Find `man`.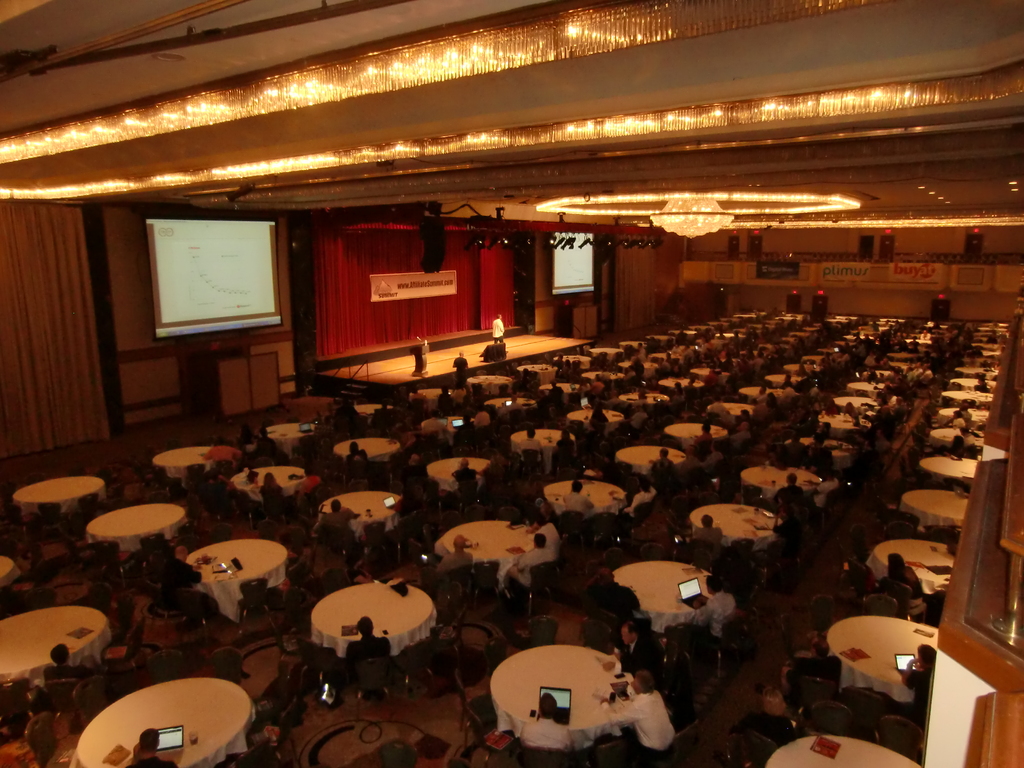
bbox(198, 471, 227, 490).
